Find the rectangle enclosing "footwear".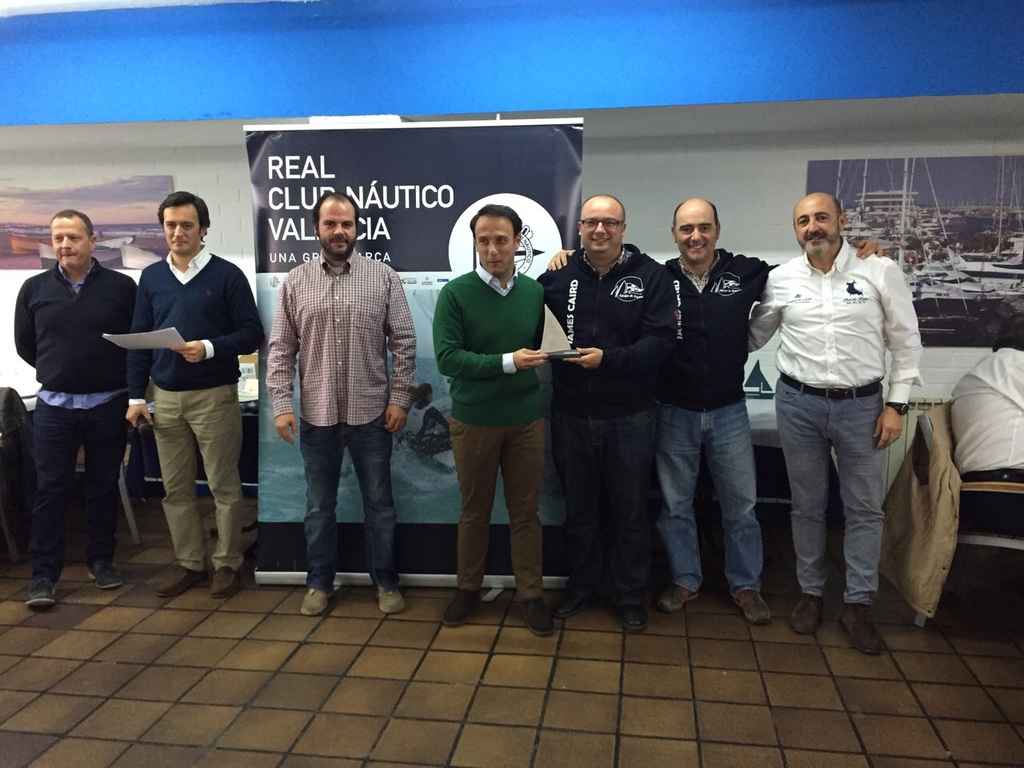
pyautogui.locateOnScreen(205, 568, 239, 596).
